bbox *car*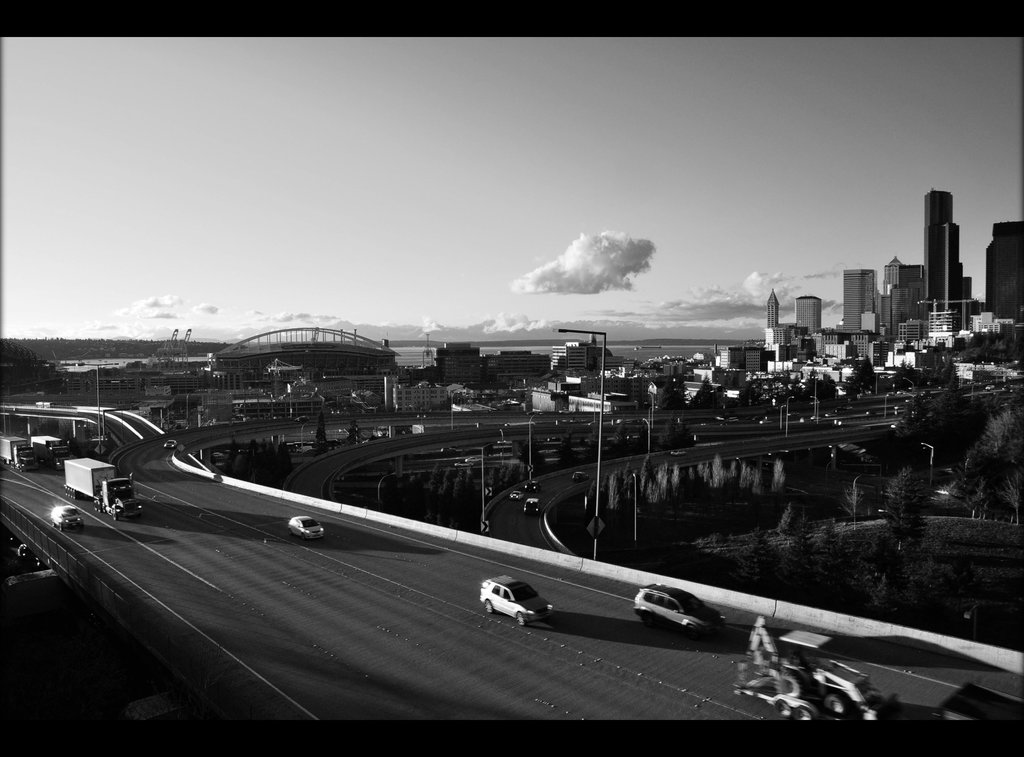
region(760, 418, 772, 424)
